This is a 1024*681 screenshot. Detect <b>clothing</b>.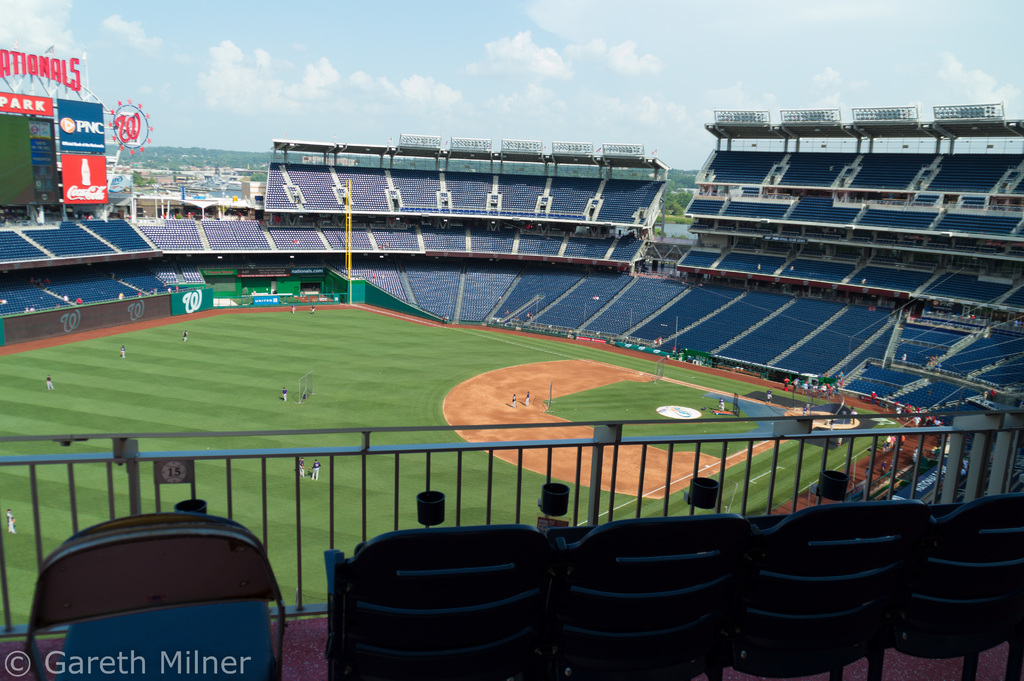
(761,388,777,404).
